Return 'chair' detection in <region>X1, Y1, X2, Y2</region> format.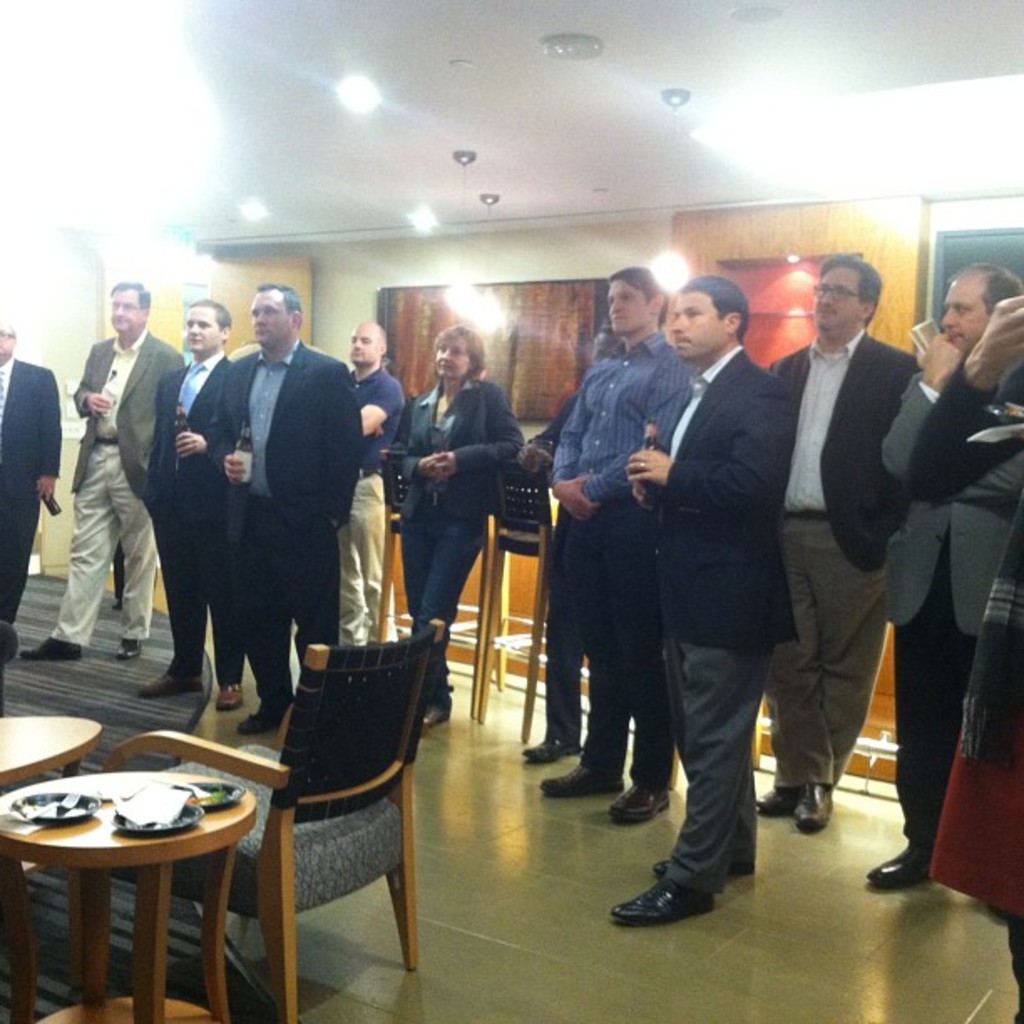
<region>472, 460, 561, 736</region>.
